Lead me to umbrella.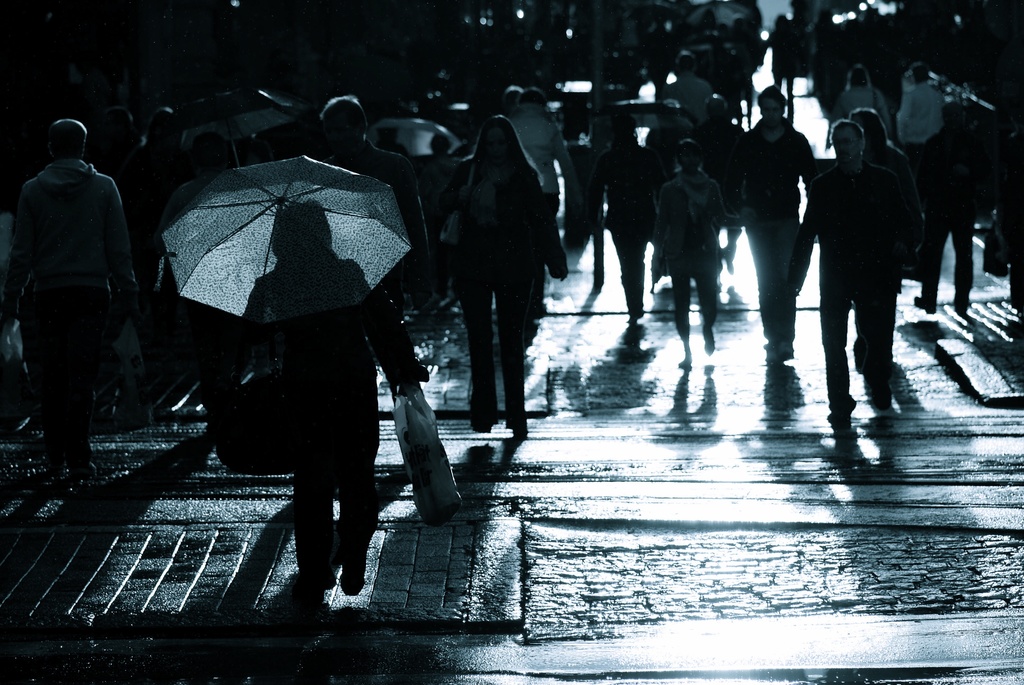
Lead to <region>154, 152, 416, 325</region>.
